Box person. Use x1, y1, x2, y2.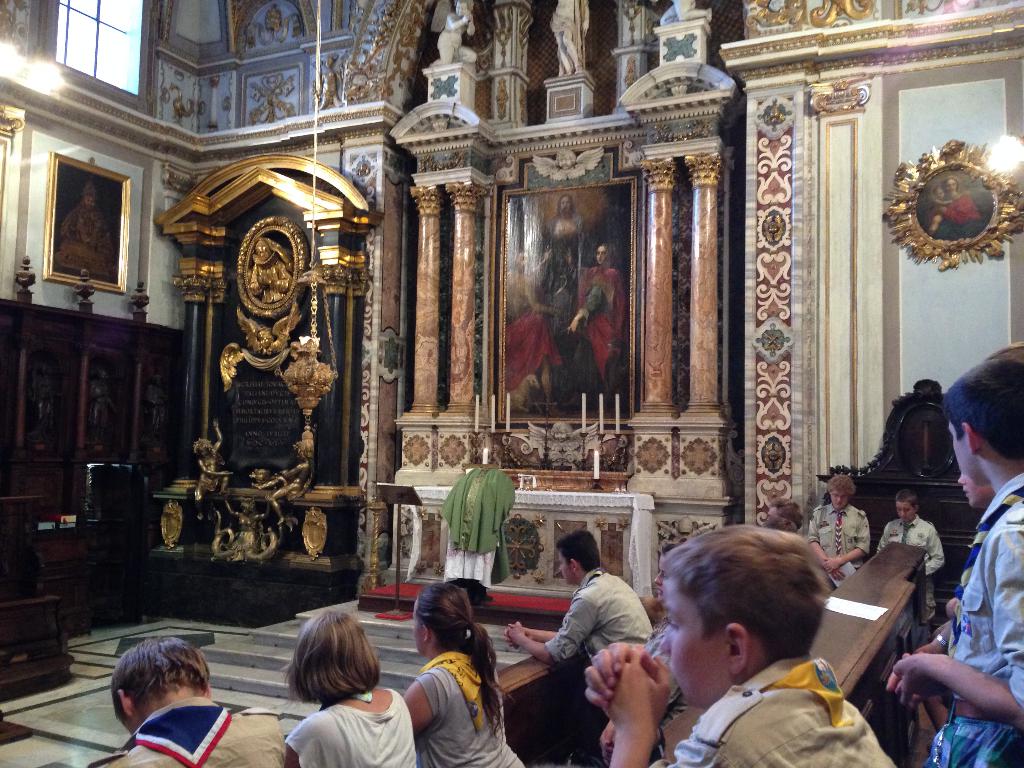
428, 1, 479, 67.
